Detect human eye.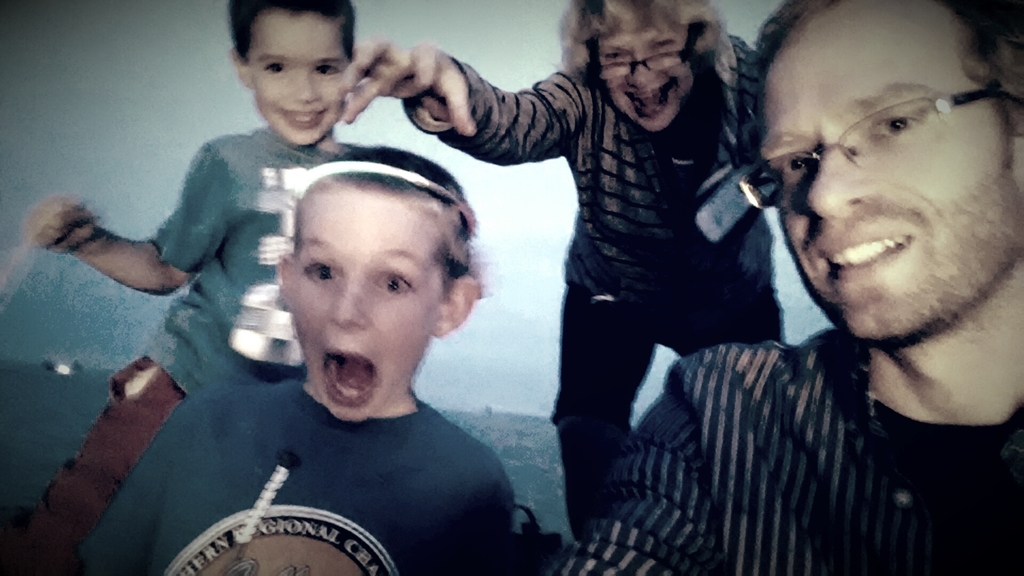
Detected at (314,65,342,81).
